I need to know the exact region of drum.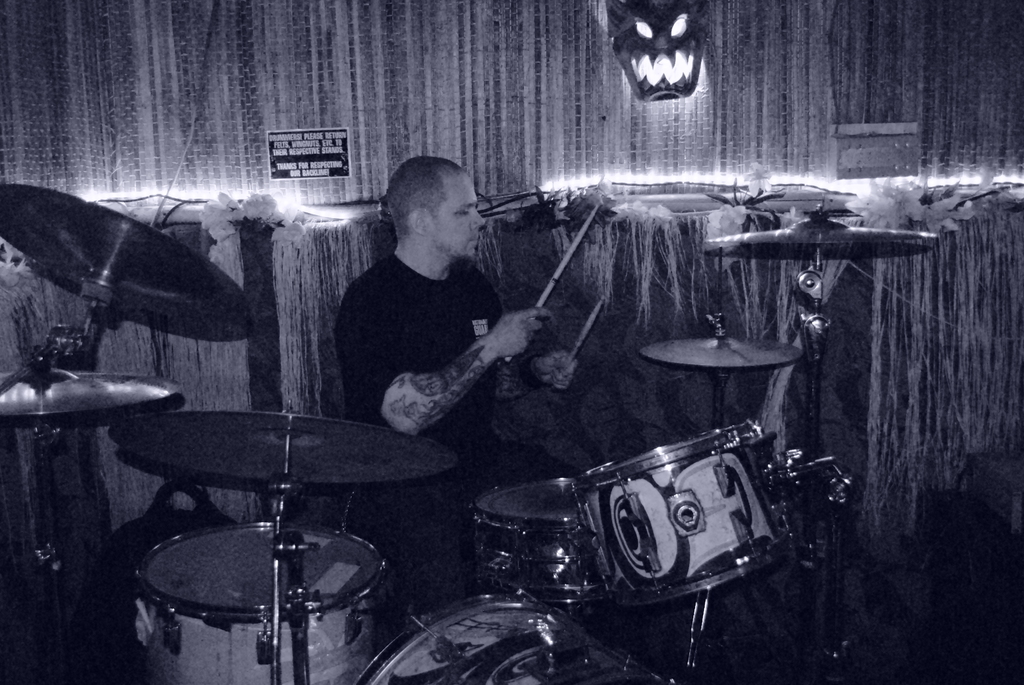
Region: region(131, 520, 387, 684).
